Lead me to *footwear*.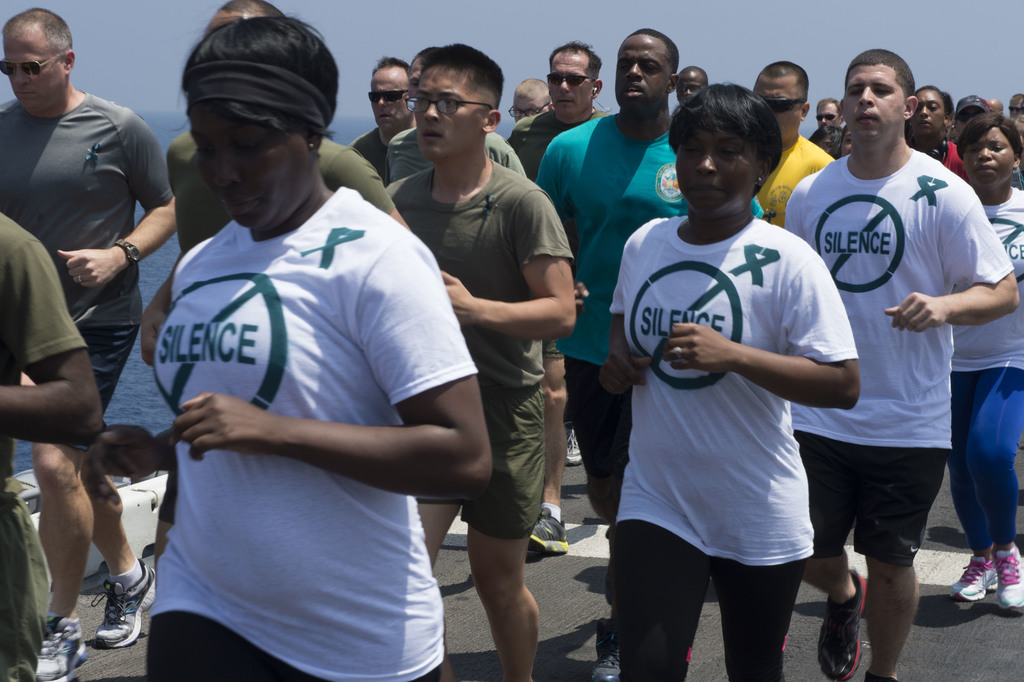
Lead to <box>588,619,623,681</box>.
